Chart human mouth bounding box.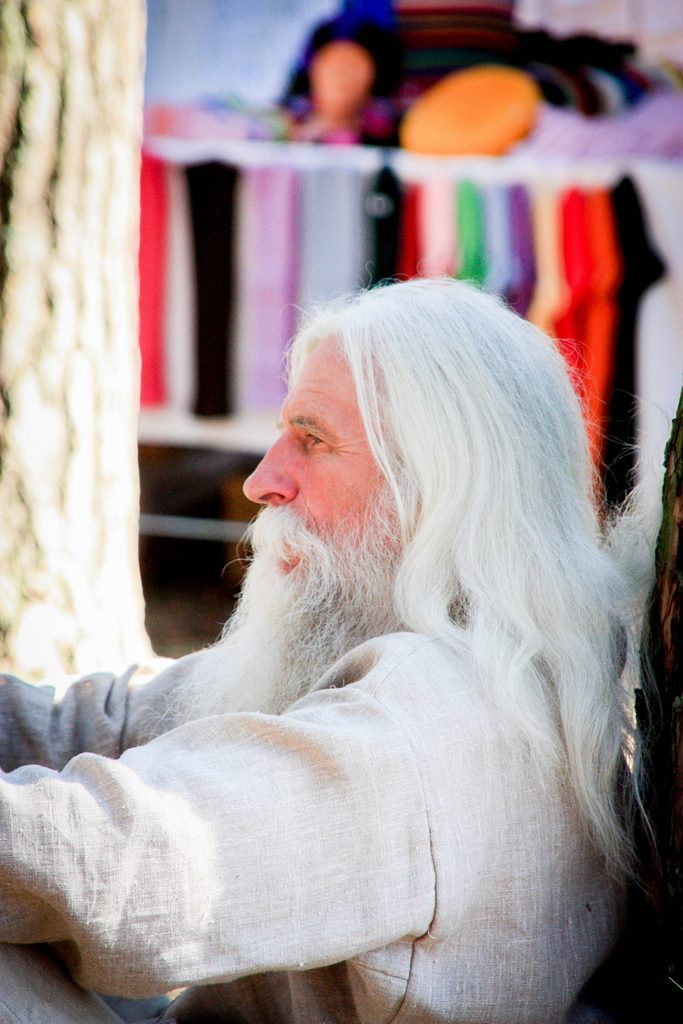
Charted: bbox=[245, 515, 313, 589].
